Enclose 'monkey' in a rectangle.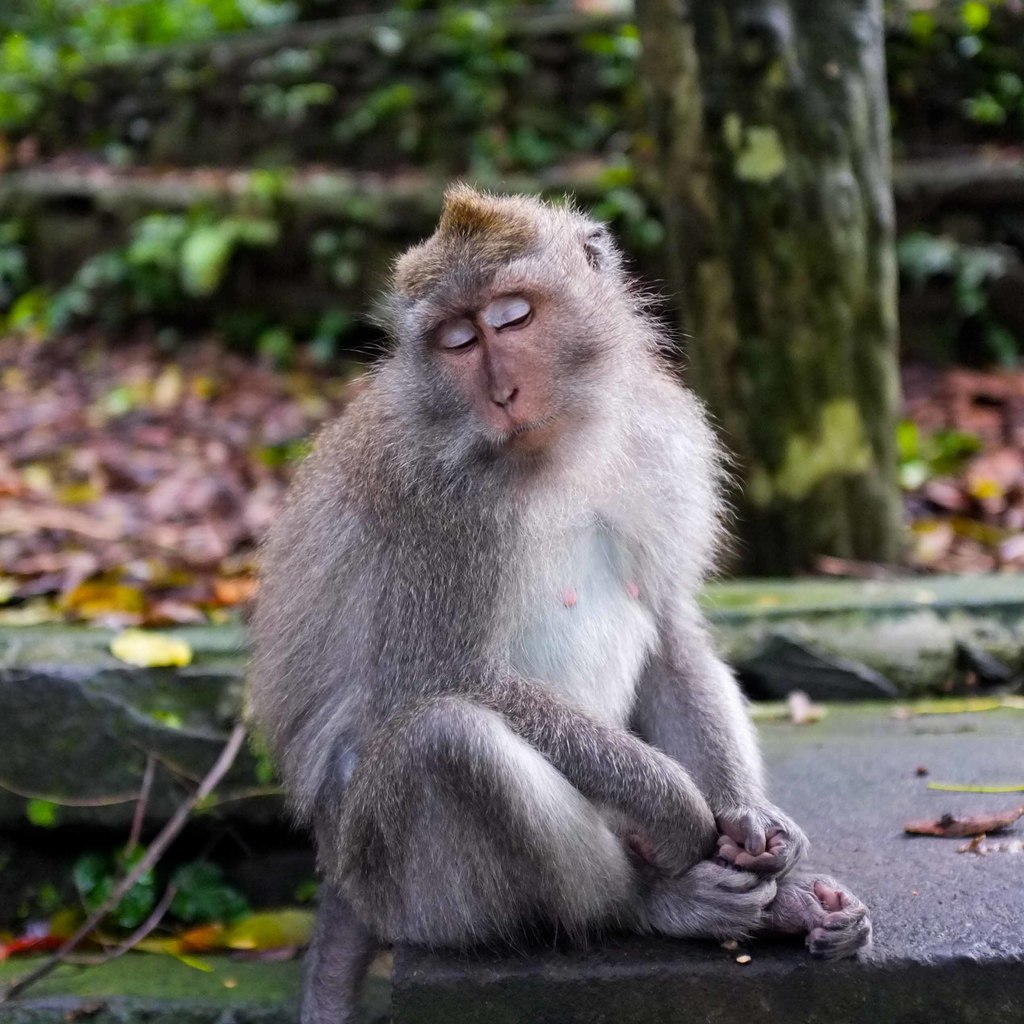
[left=241, top=176, right=870, bottom=1023].
